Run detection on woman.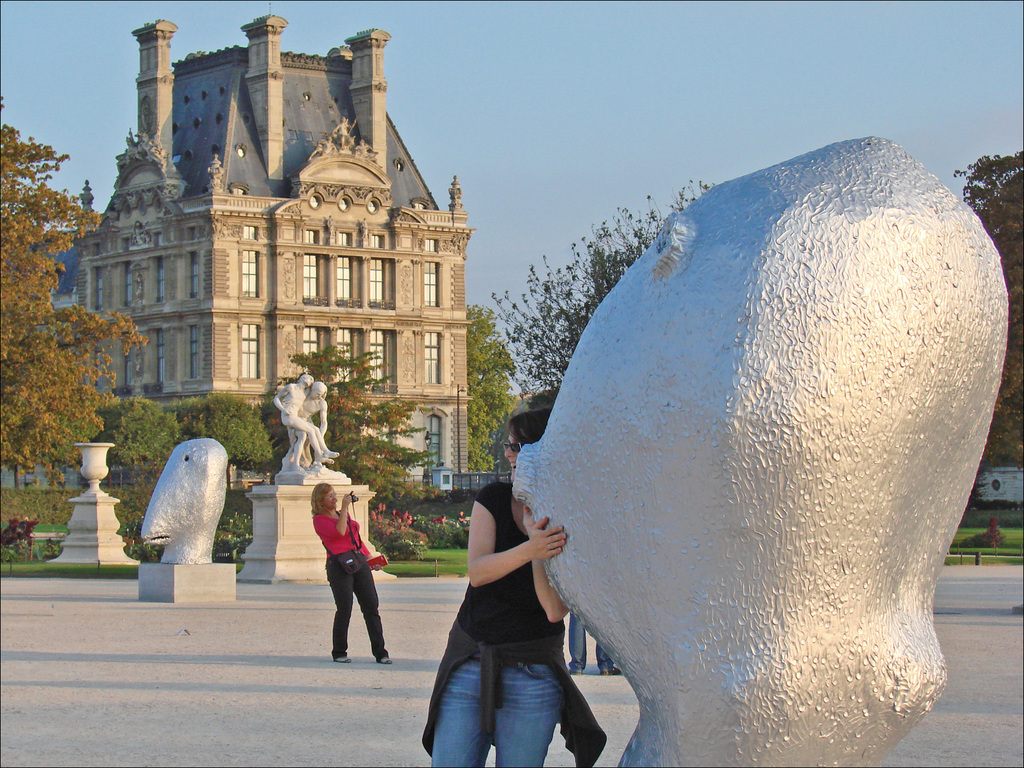
Result: {"left": 413, "top": 450, "right": 605, "bottom": 759}.
